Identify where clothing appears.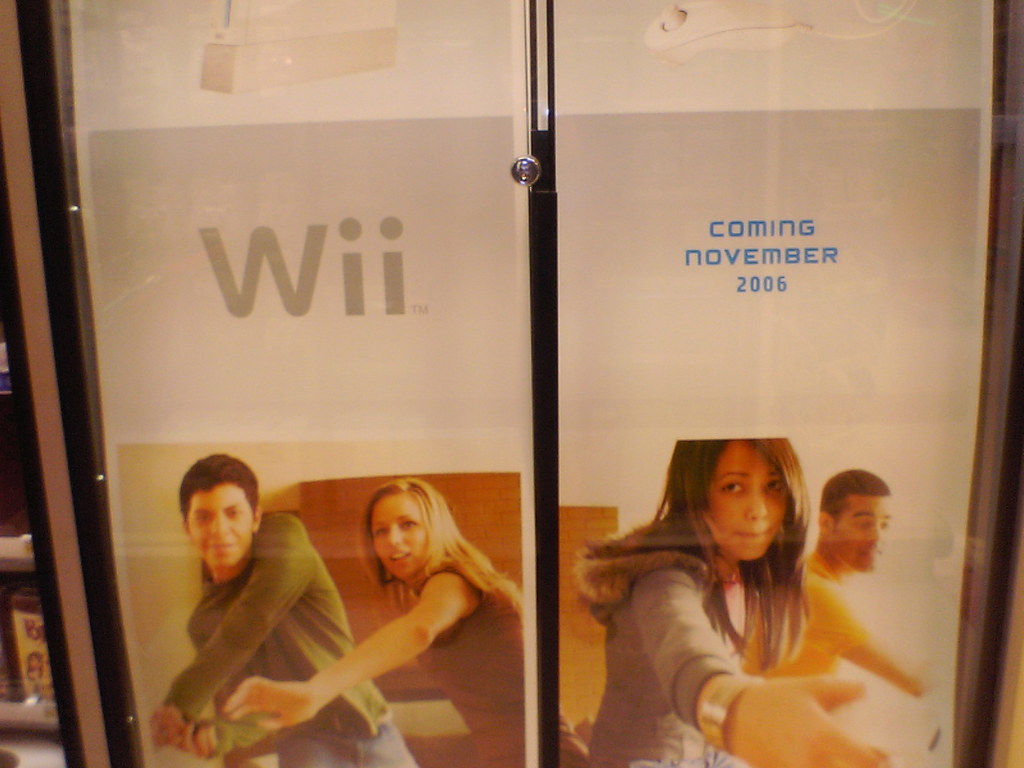
Appears at 567,516,747,767.
